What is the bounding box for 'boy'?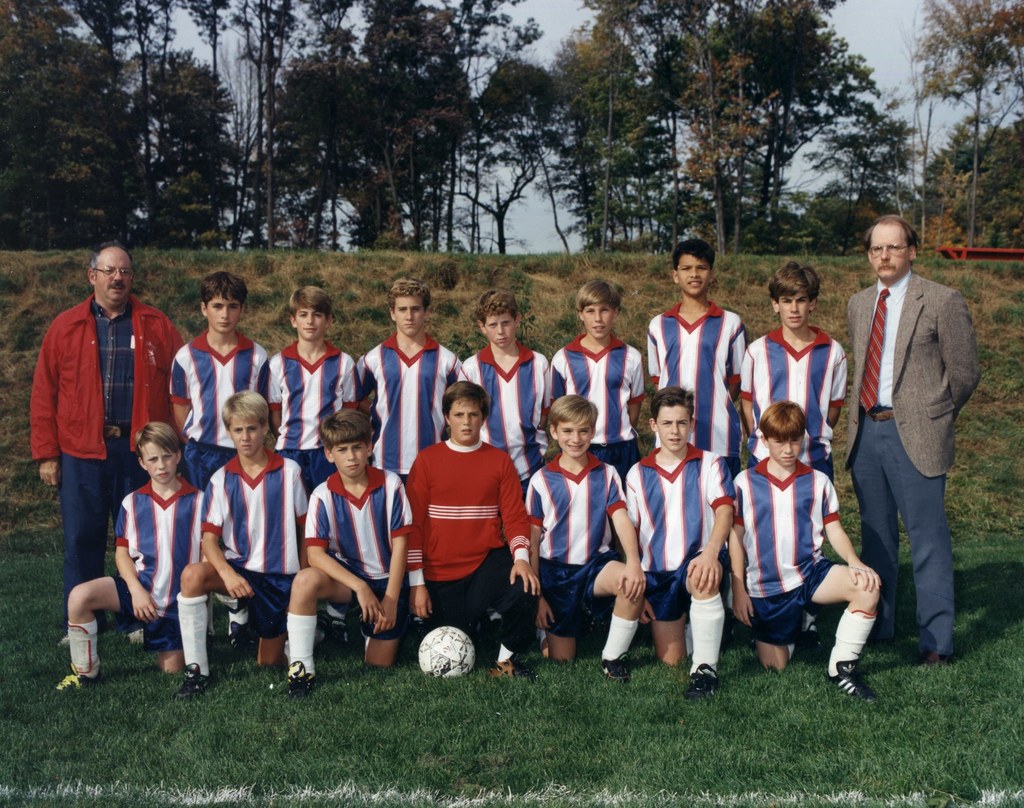
744:400:876:690.
